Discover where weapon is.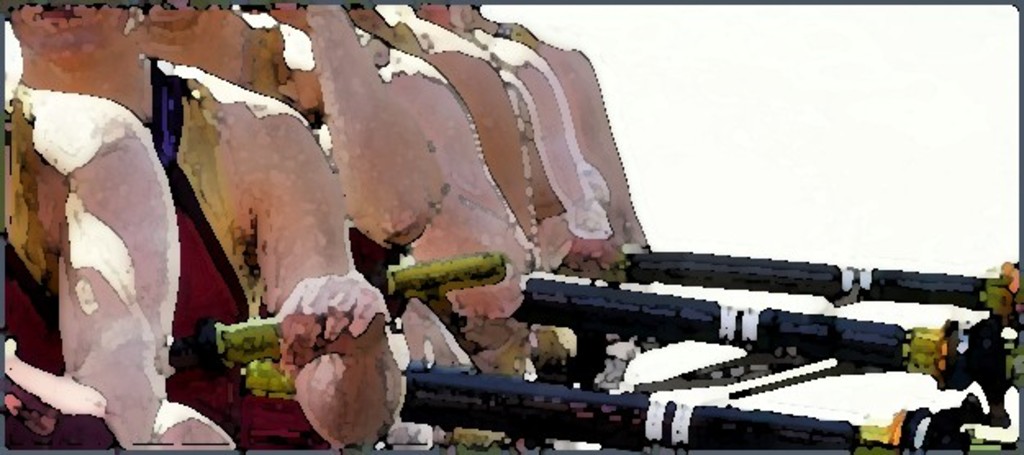
Discovered at (505, 257, 1014, 414).
